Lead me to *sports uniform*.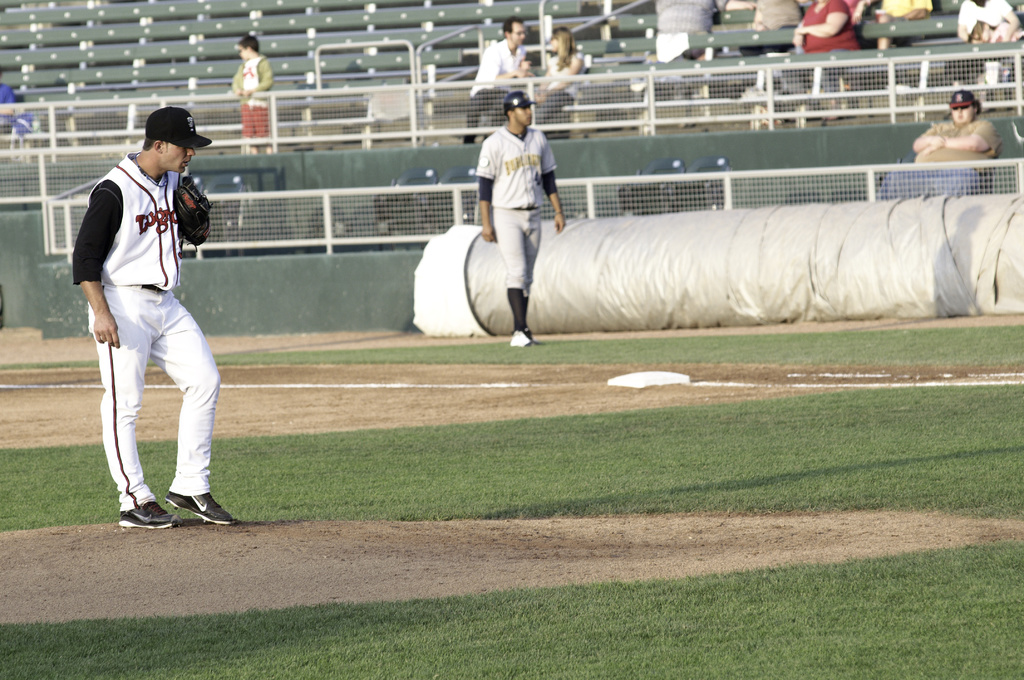
Lead to {"x1": 468, "y1": 26, "x2": 520, "y2": 121}.
